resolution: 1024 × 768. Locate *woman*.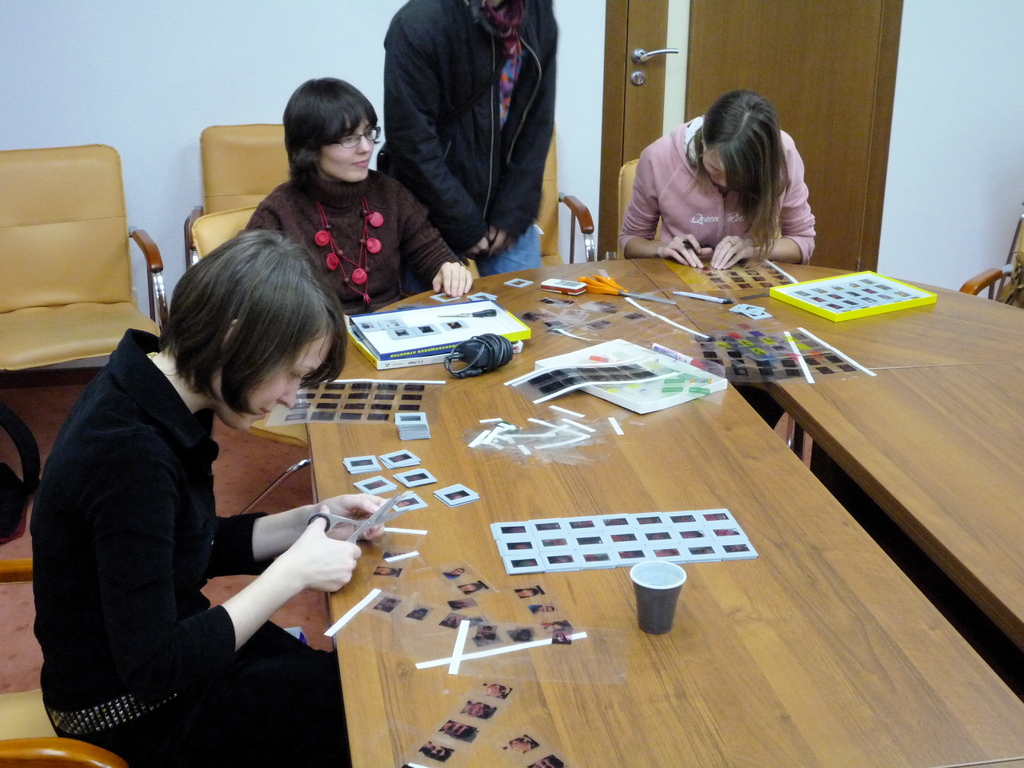
(20,214,351,767).
